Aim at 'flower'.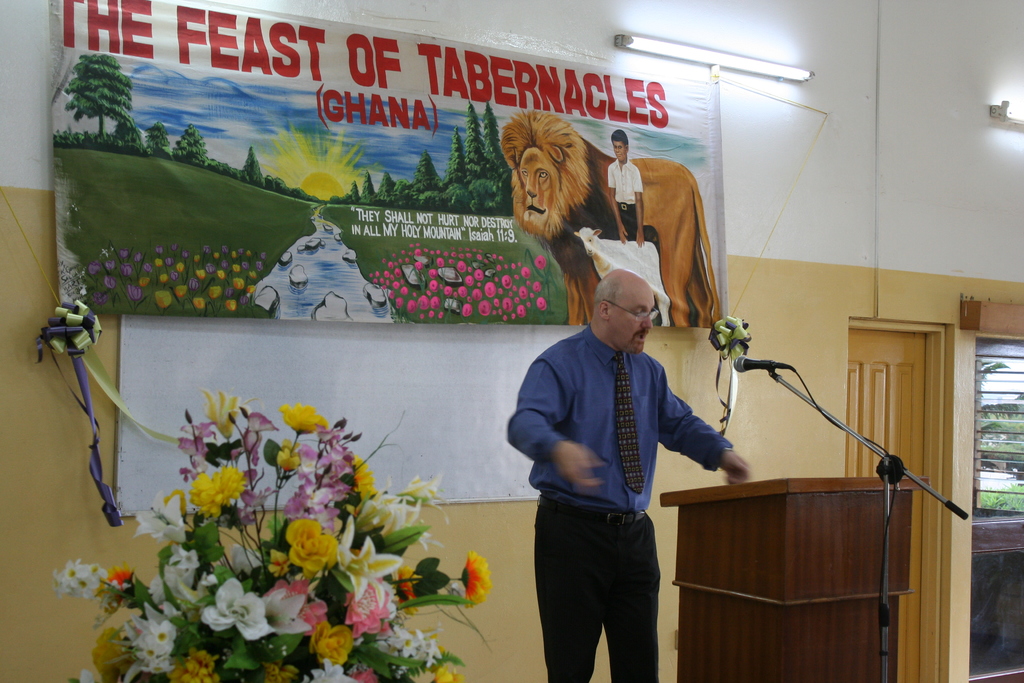
Aimed at (x1=533, y1=254, x2=548, y2=270).
